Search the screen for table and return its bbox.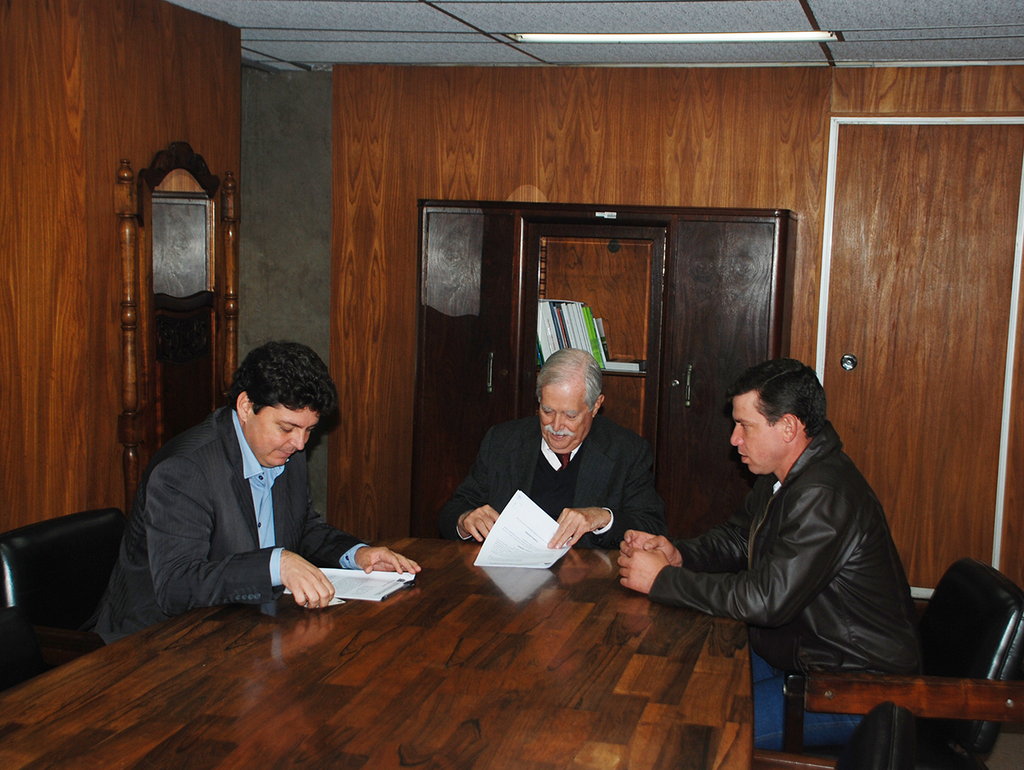
Found: 70/501/806/759.
